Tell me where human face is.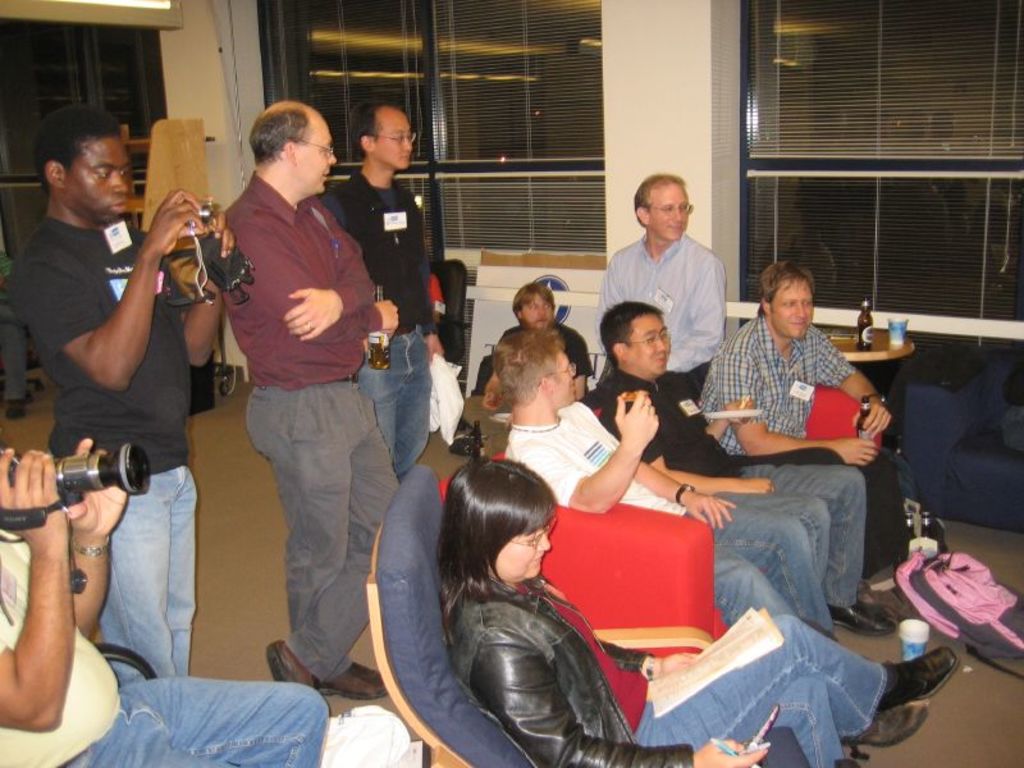
human face is at locate(646, 182, 691, 244).
